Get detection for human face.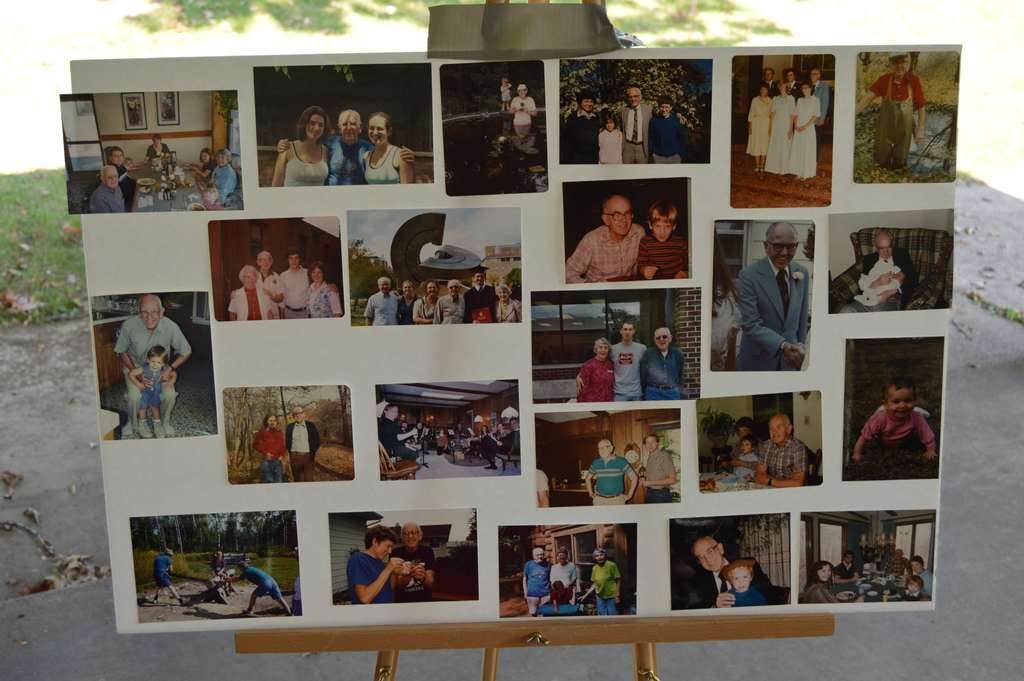
Detection: select_region(447, 277, 460, 296).
